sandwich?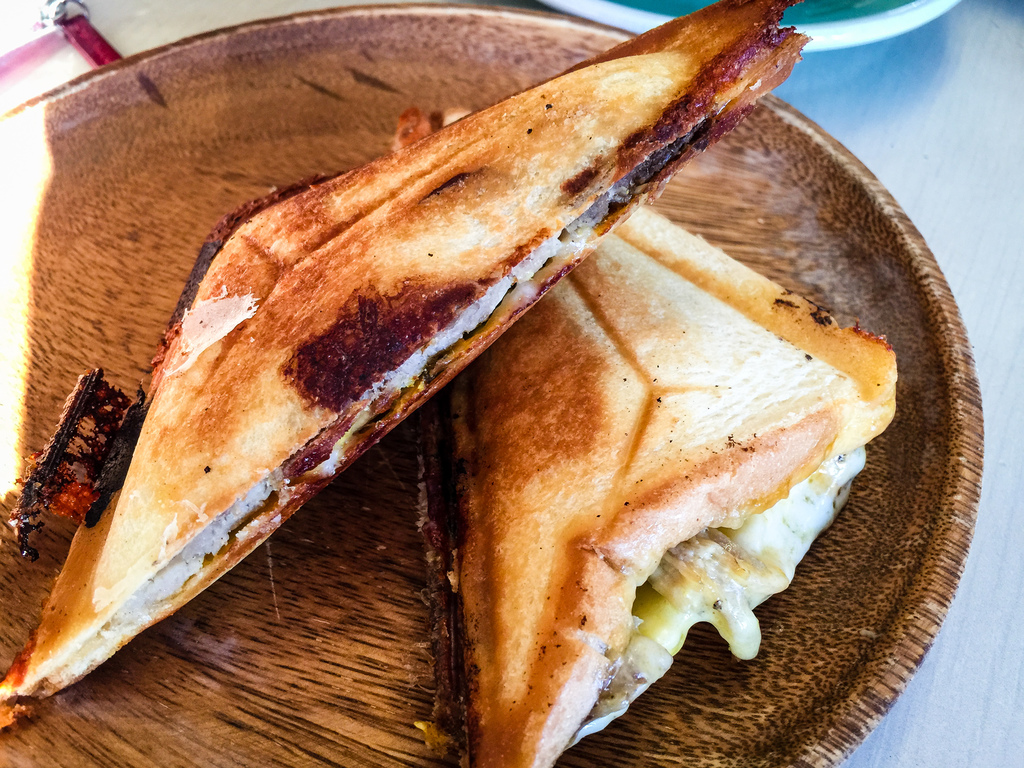
Rect(0, 0, 813, 728)
